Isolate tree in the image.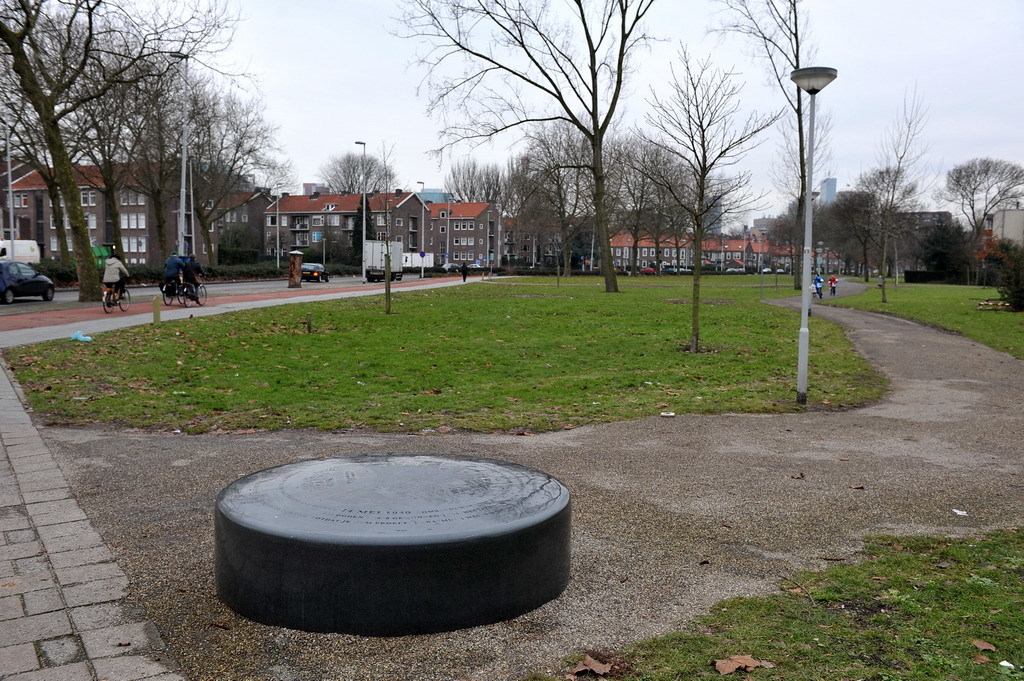
Isolated region: {"left": 321, "top": 143, "right": 408, "bottom": 267}.
